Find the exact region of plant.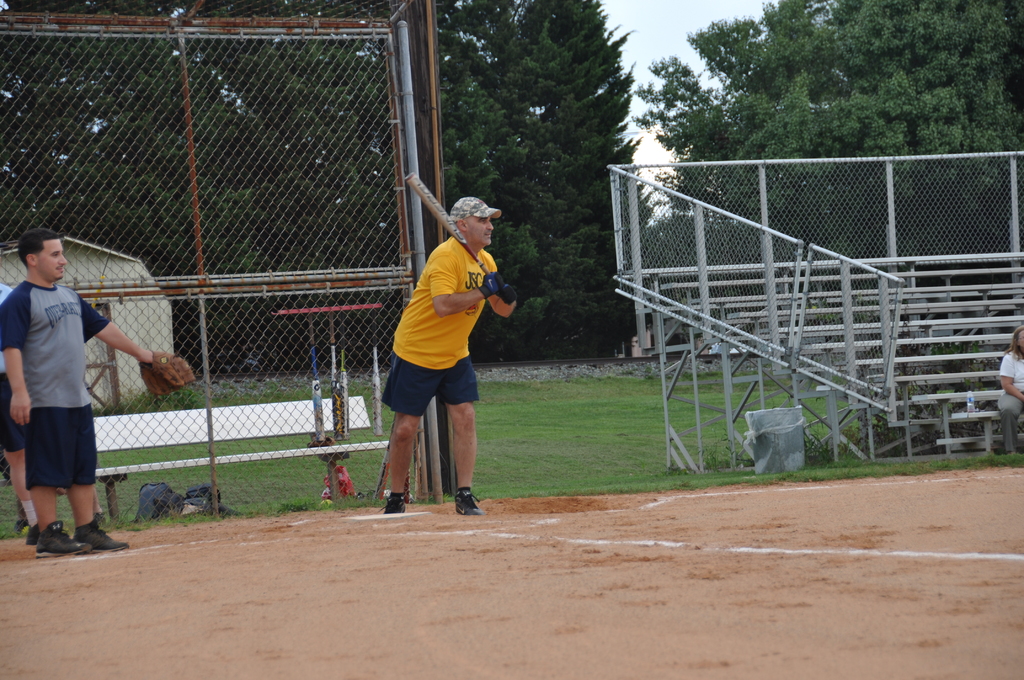
Exact region: Rect(0, 475, 44, 550).
